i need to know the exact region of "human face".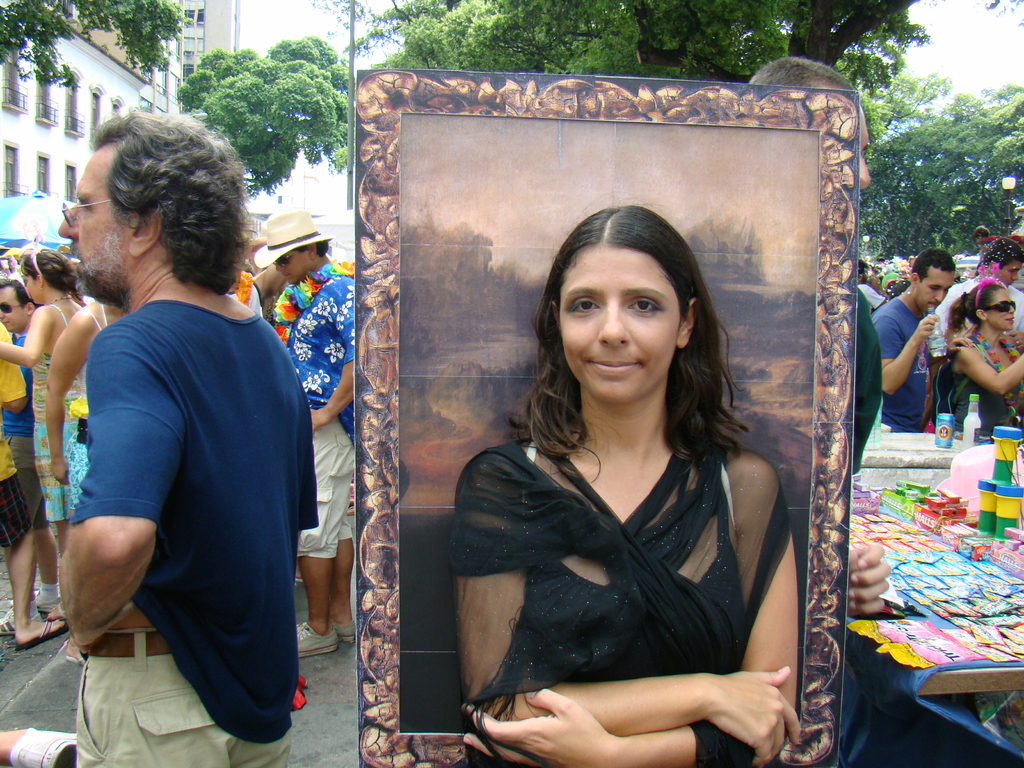
Region: l=275, t=254, r=309, b=287.
